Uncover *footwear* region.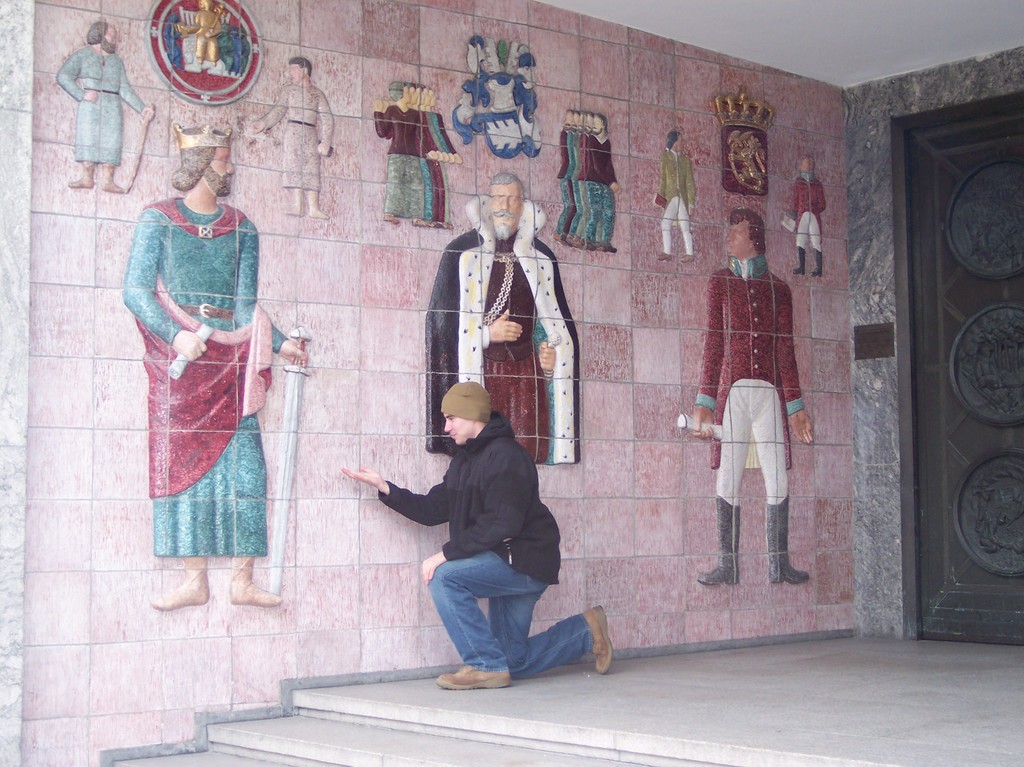
Uncovered: crop(100, 167, 124, 192).
